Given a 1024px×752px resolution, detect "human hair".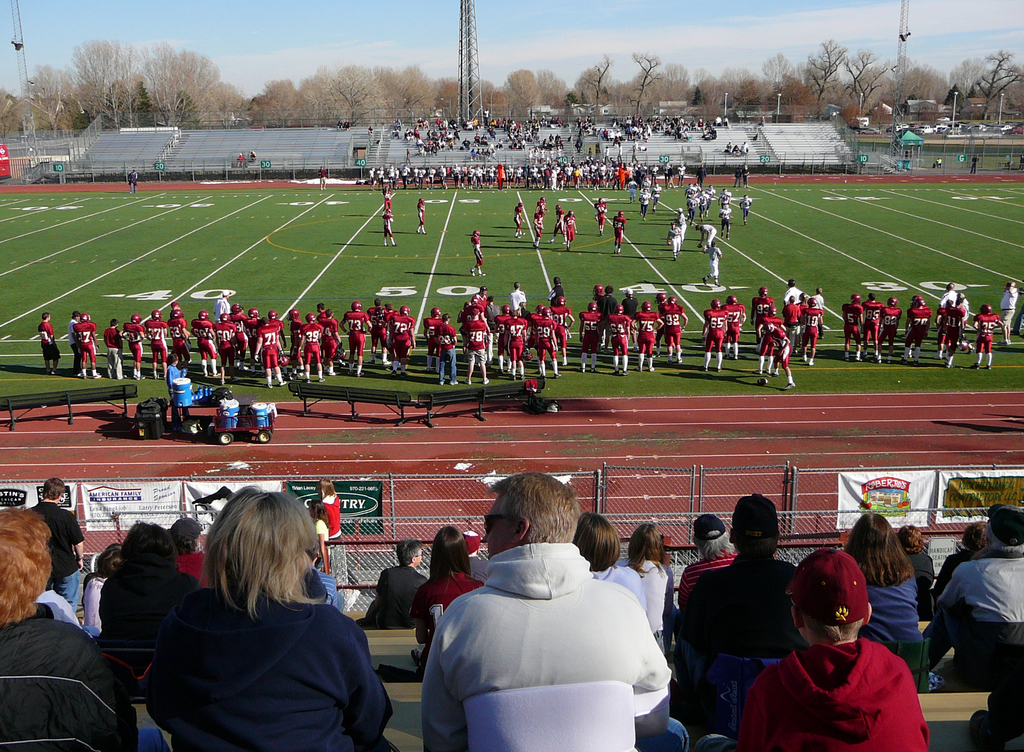
<region>70, 310, 83, 324</region>.
